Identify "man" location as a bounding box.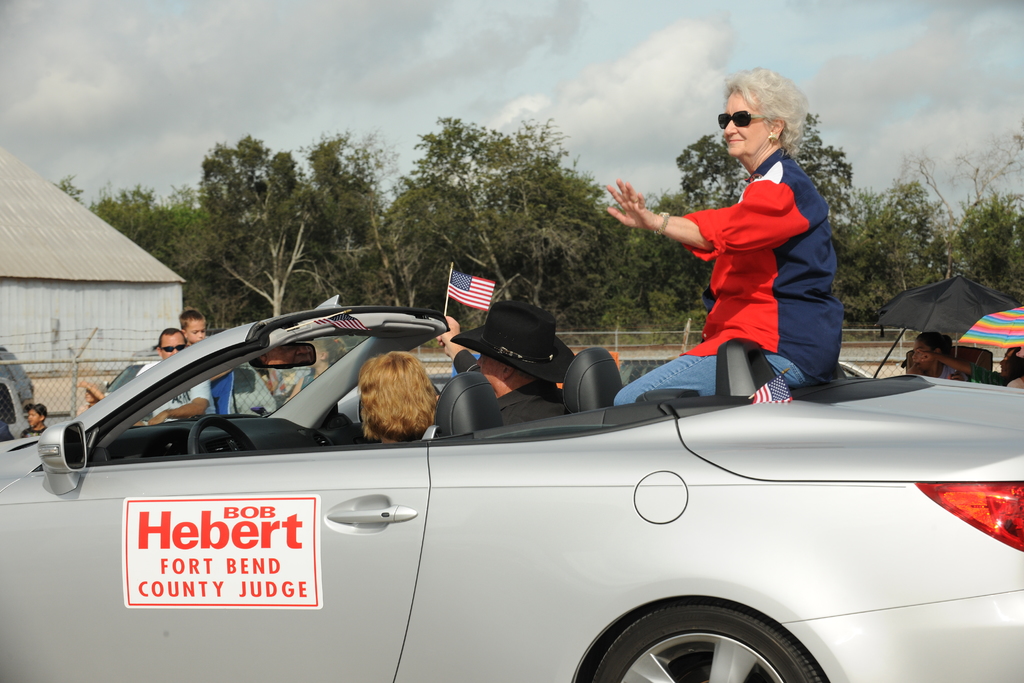
438, 300, 576, 424.
